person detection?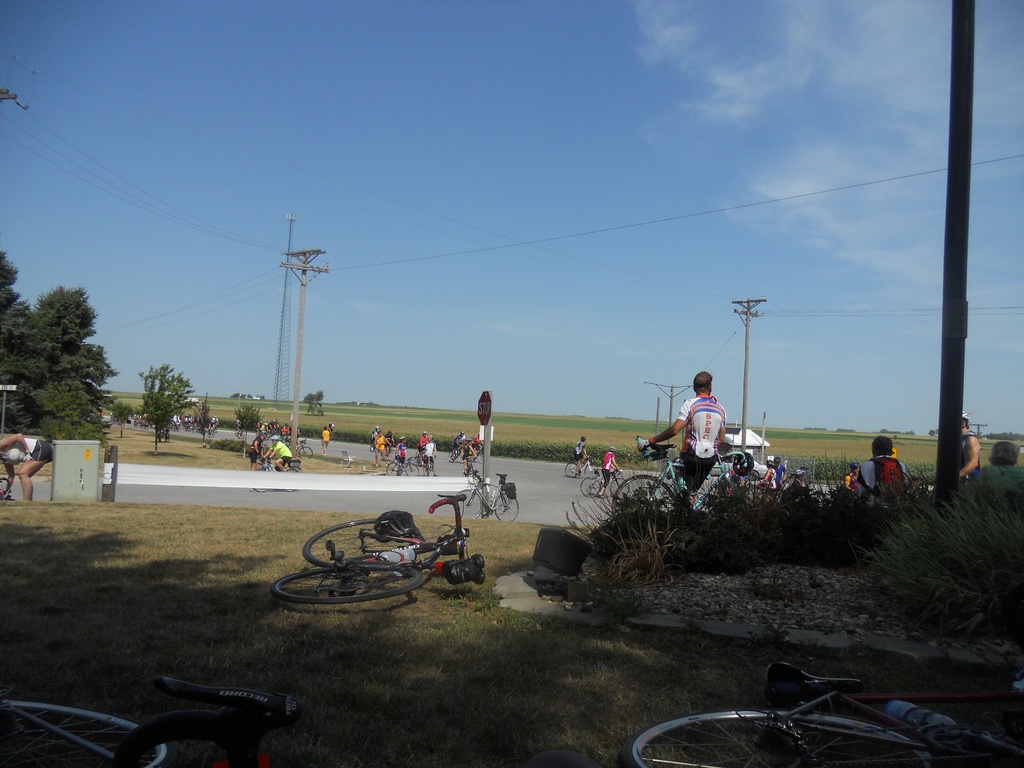
[x1=414, y1=431, x2=430, y2=456]
